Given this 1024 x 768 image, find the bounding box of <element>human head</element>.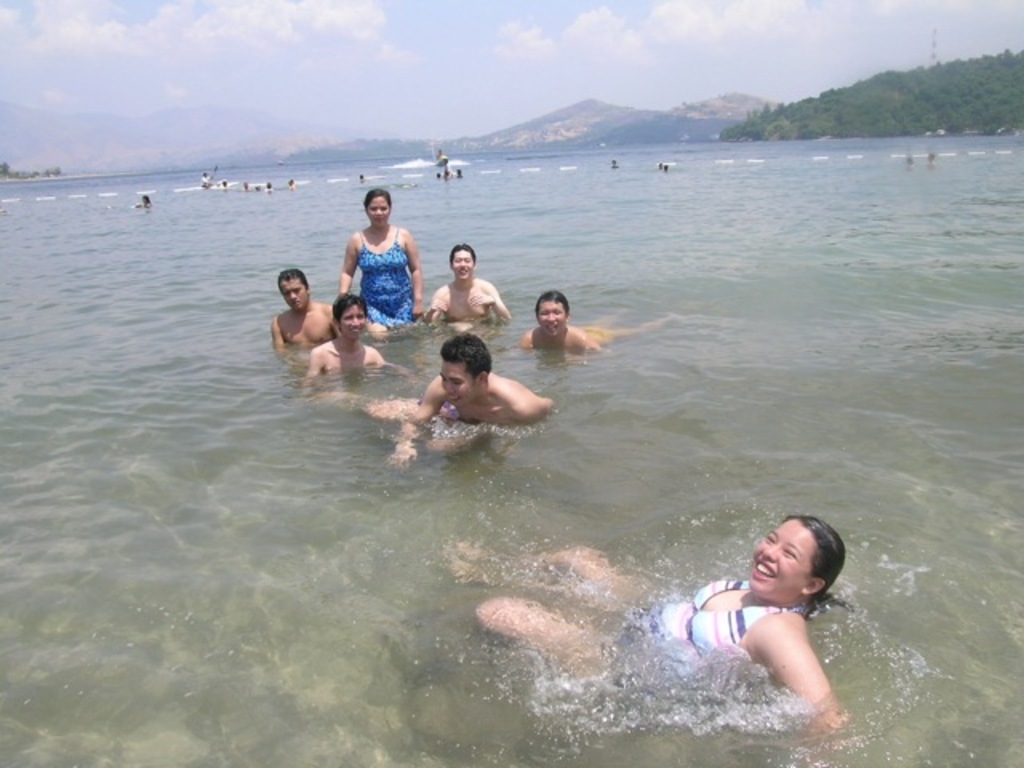
pyautogui.locateOnScreen(534, 286, 574, 334).
